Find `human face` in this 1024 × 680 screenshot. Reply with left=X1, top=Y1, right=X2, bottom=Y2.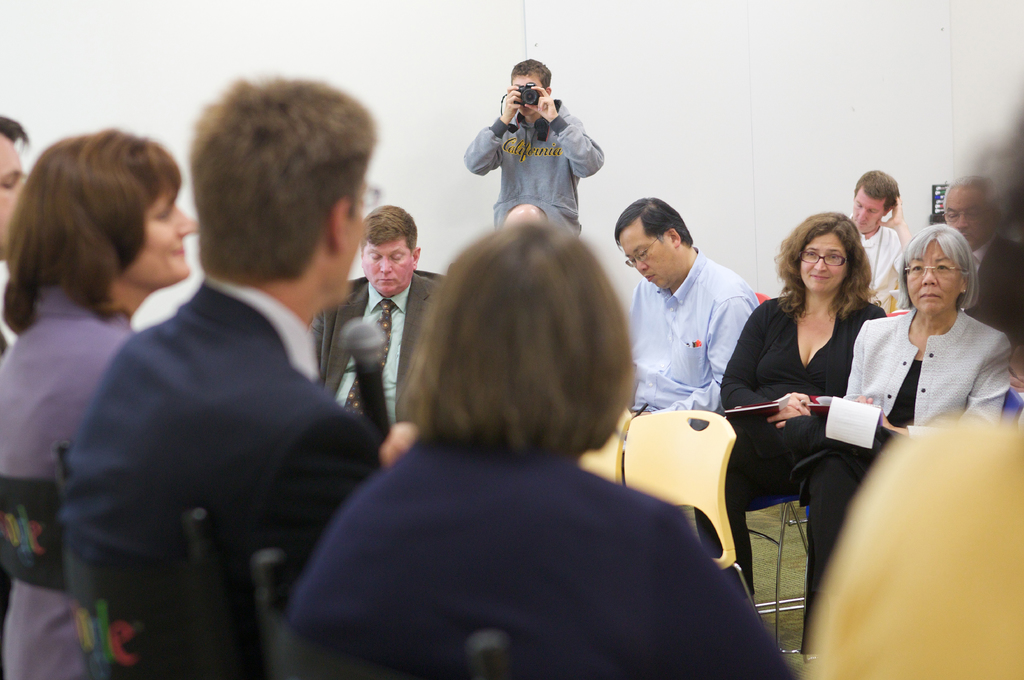
left=852, top=194, right=890, bottom=236.
